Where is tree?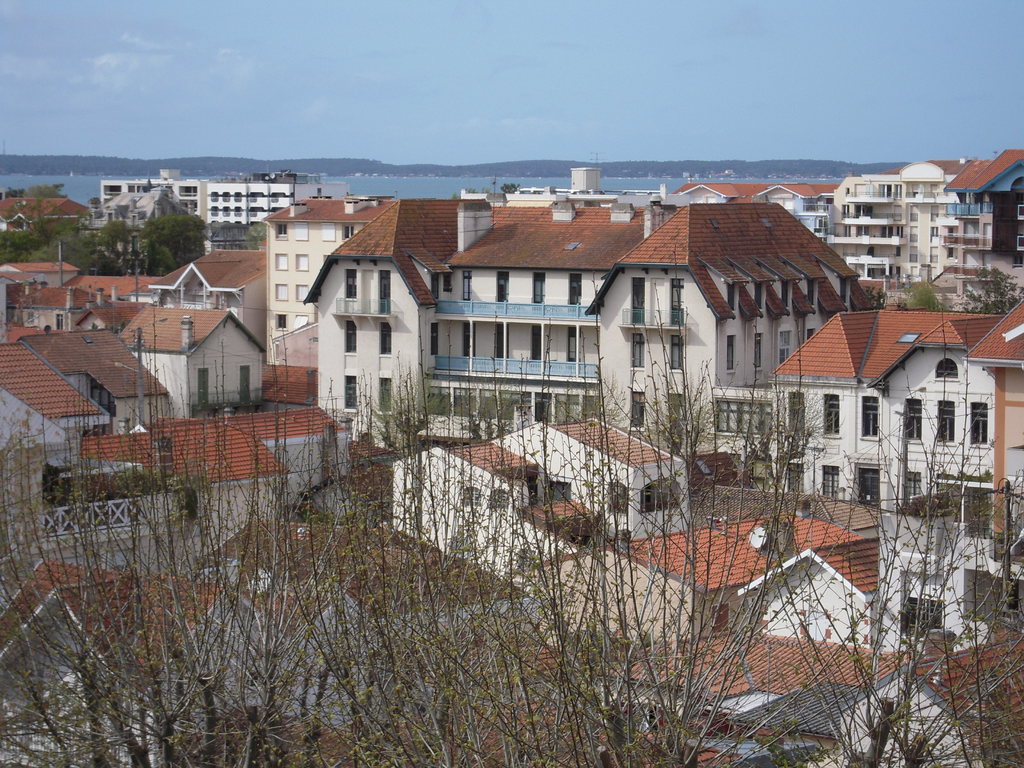
[x1=949, y1=263, x2=1023, y2=324].
